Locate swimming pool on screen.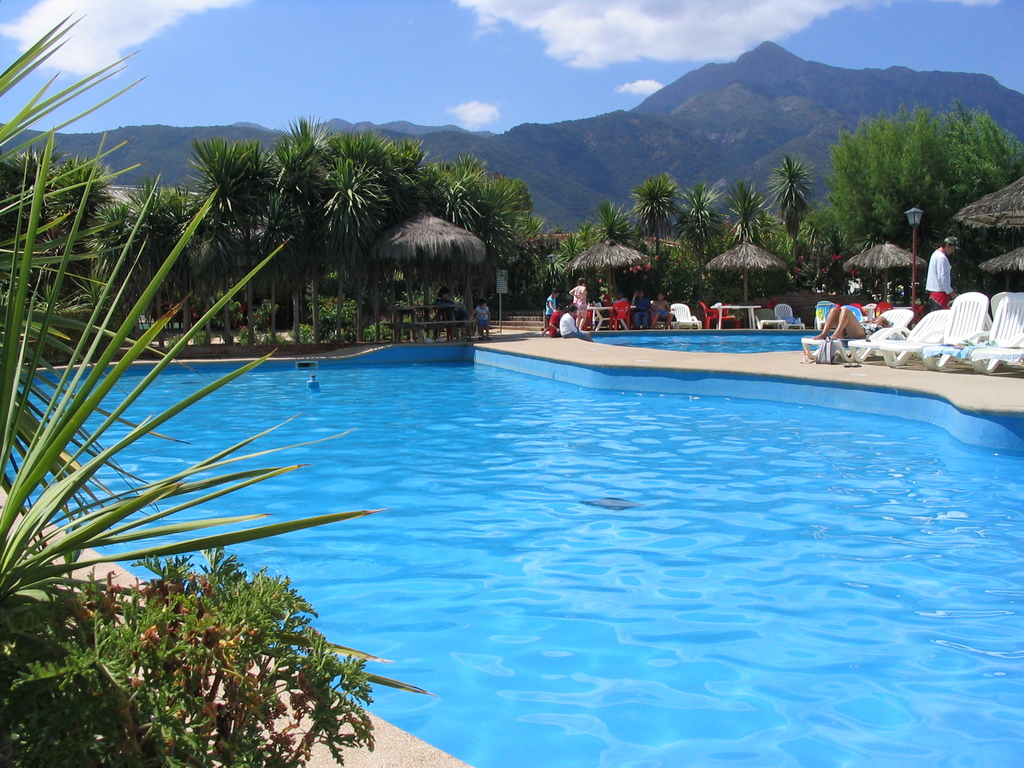
On screen at [47, 285, 1007, 745].
